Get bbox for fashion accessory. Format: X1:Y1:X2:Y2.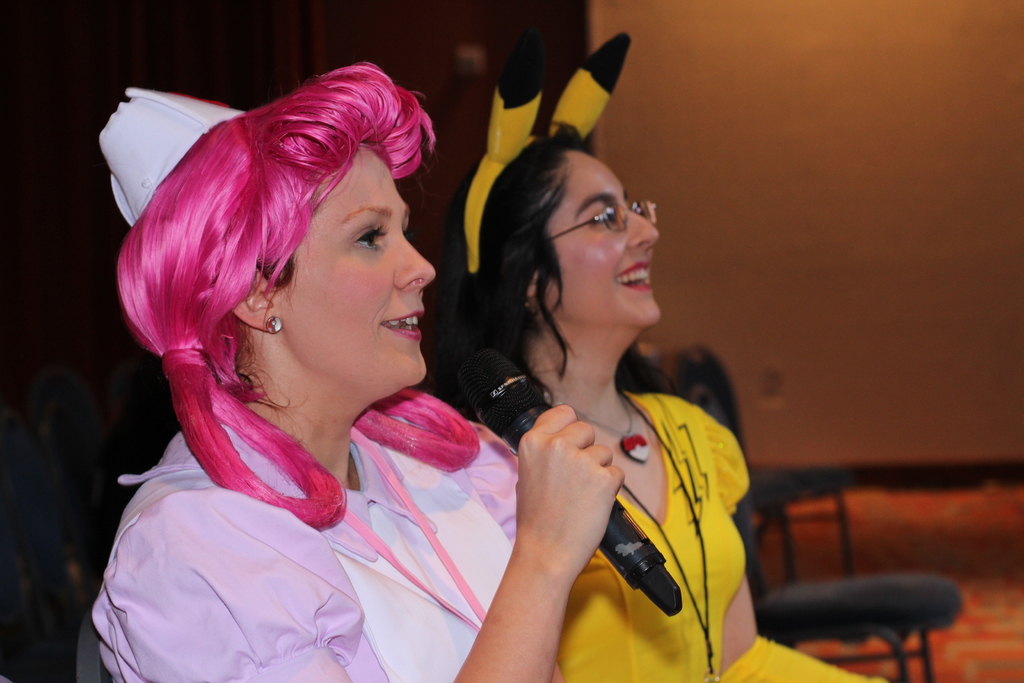
267:315:284:334.
